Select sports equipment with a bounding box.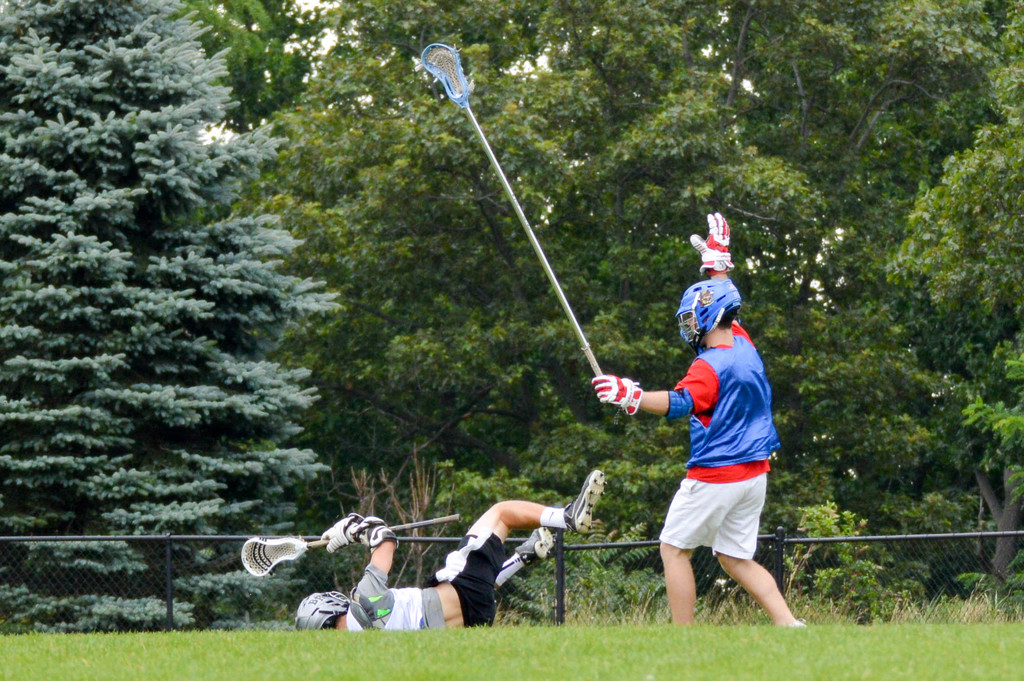
<bbox>237, 516, 463, 585</bbox>.
